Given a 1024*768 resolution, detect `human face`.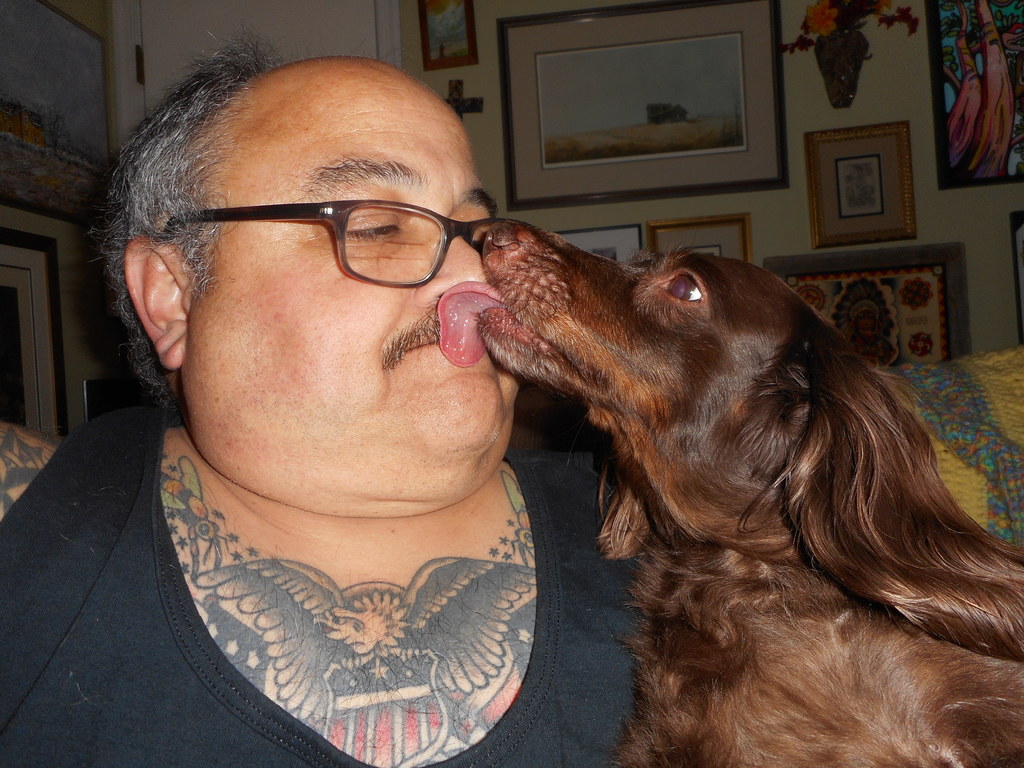
183/54/501/468.
